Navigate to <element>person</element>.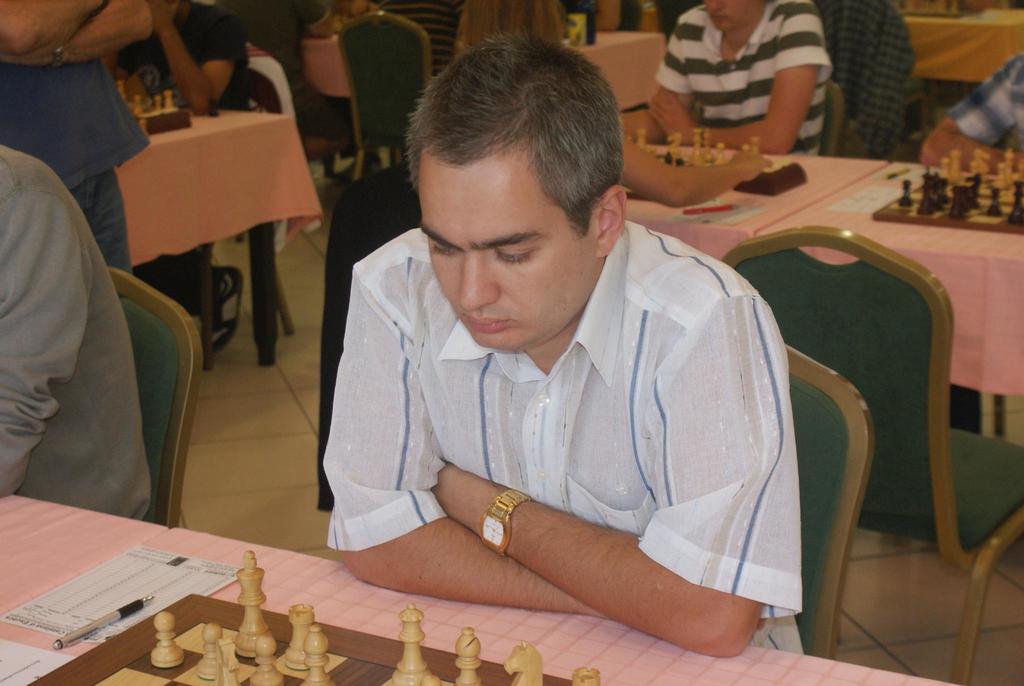
Navigation target: (273, 47, 826, 662).
